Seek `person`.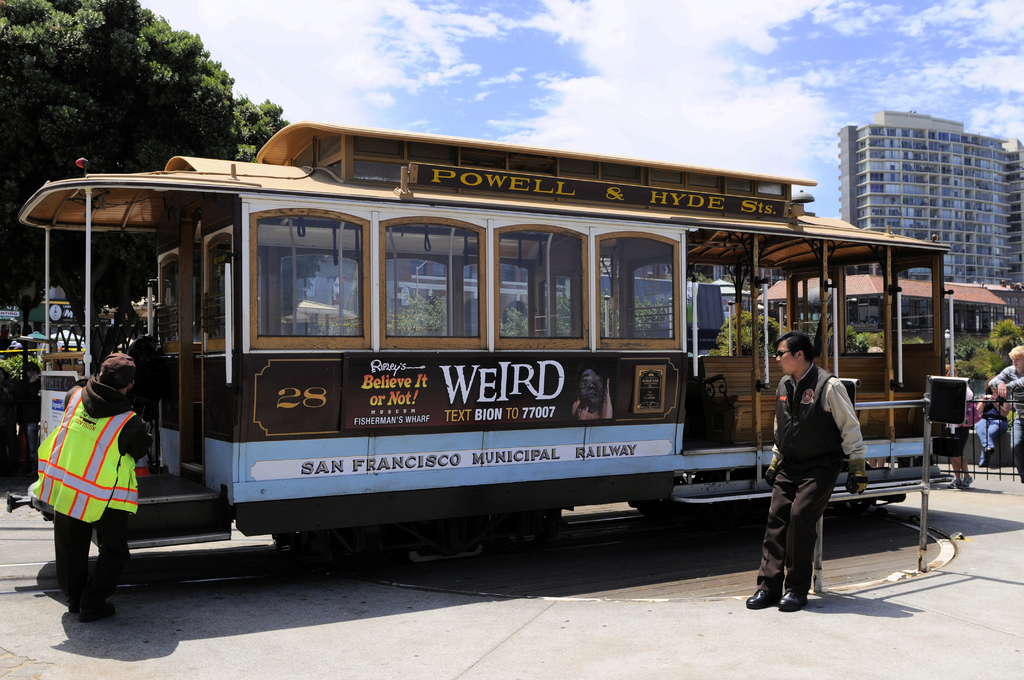
crop(580, 369, 612, 420).
